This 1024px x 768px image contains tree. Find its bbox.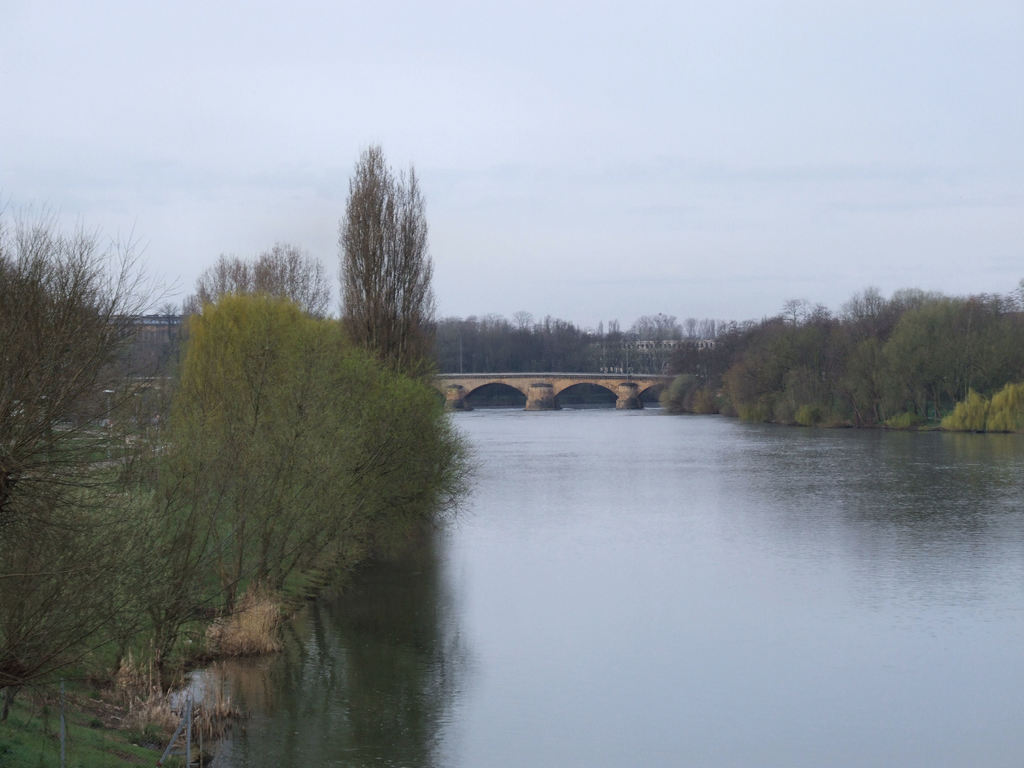
[left=333, top=139, right=445, bottom=385].
